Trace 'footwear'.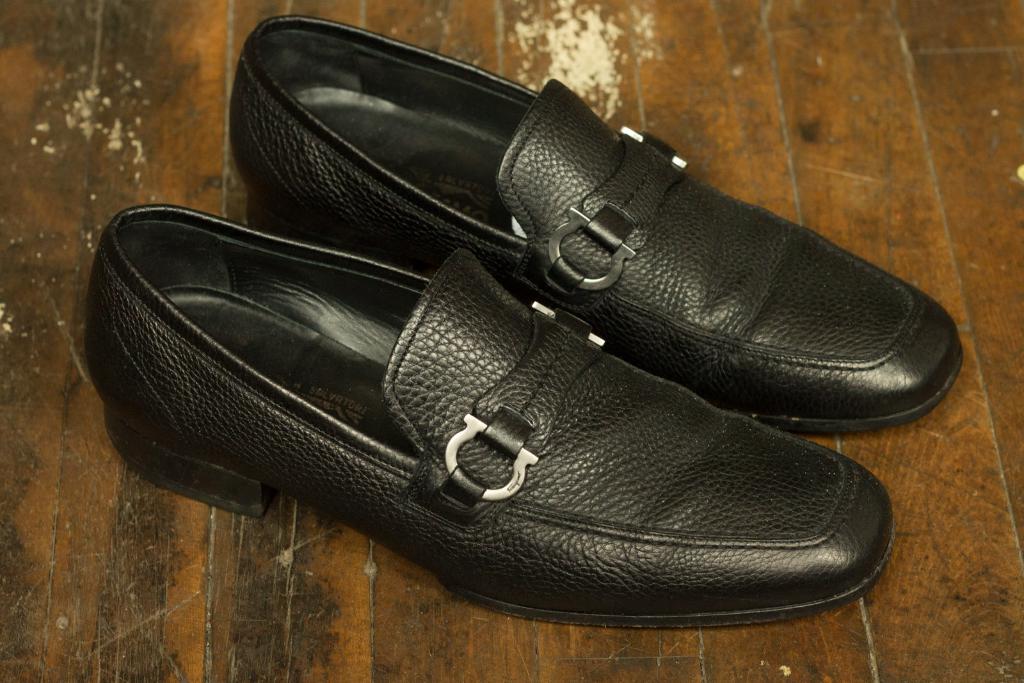
Traced to box(229, 10, 969, 444).
